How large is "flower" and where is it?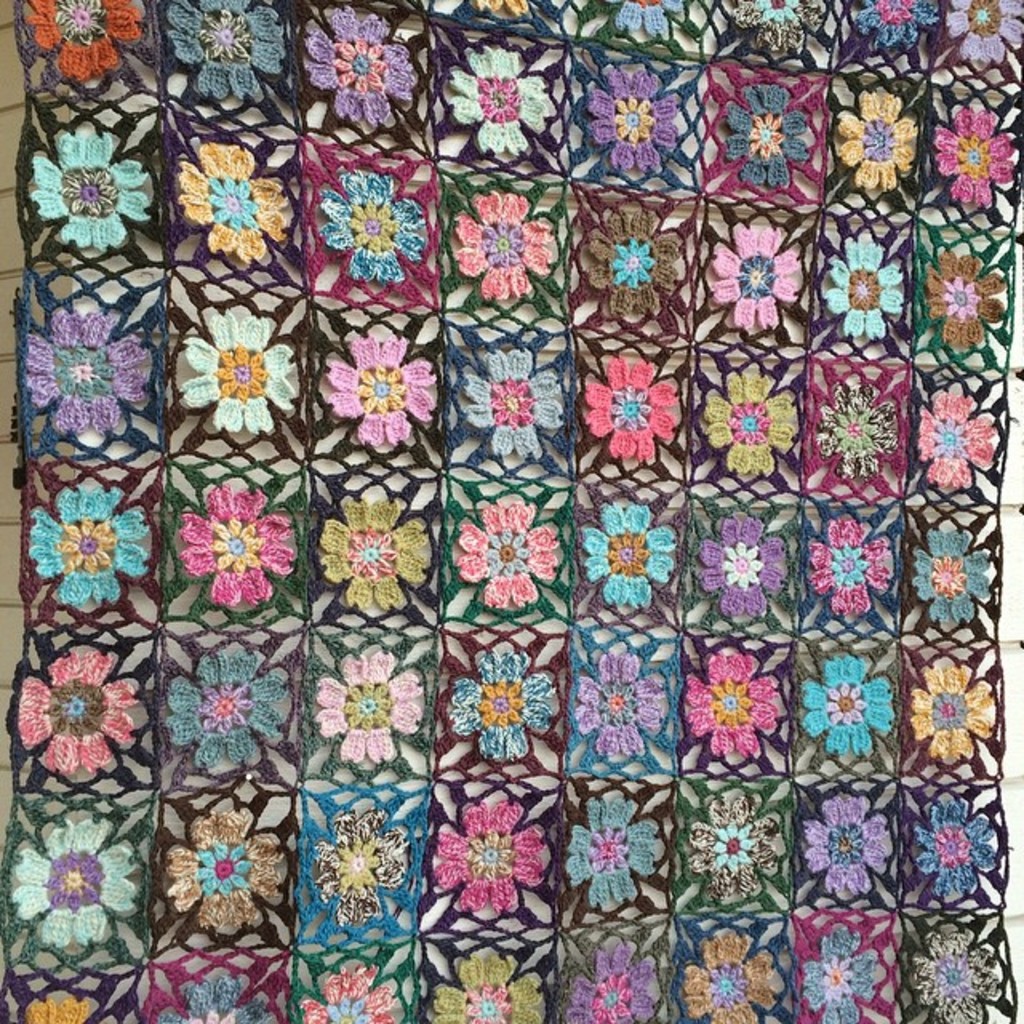
Bounding box: bbox=(699, 381, 795, 469).
